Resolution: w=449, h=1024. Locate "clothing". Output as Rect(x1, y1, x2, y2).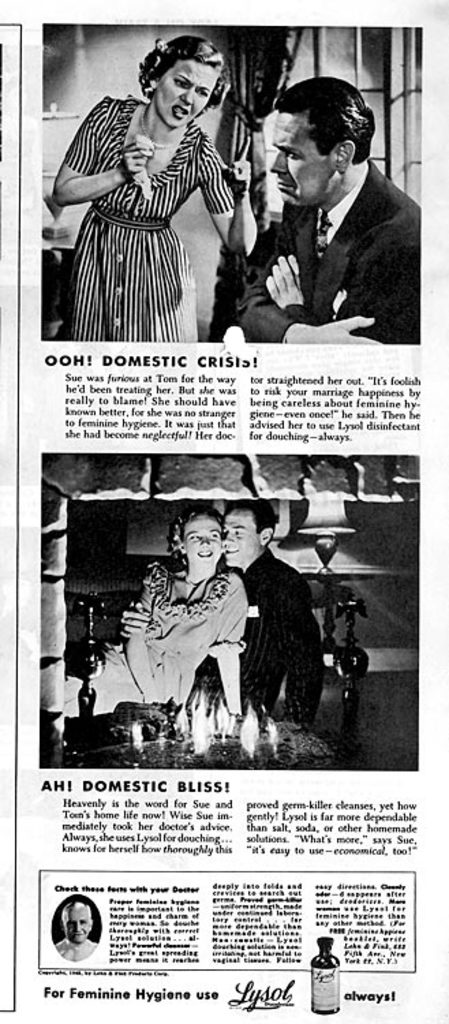
Rect(60, 64, 255, 322).
